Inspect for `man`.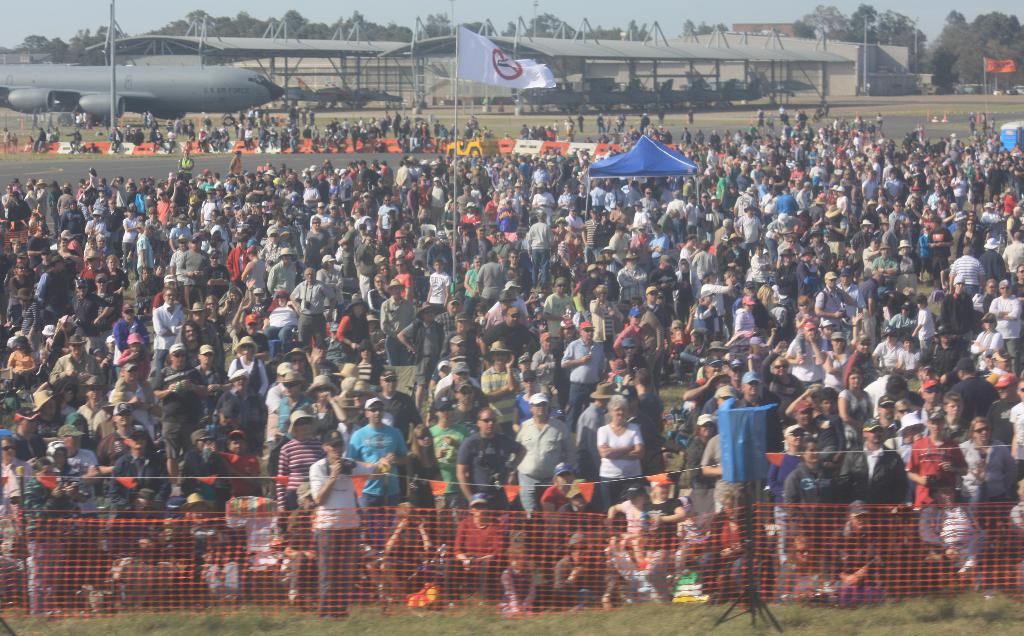
Inspection: left=284, top=195, right=306, bottom=253.
